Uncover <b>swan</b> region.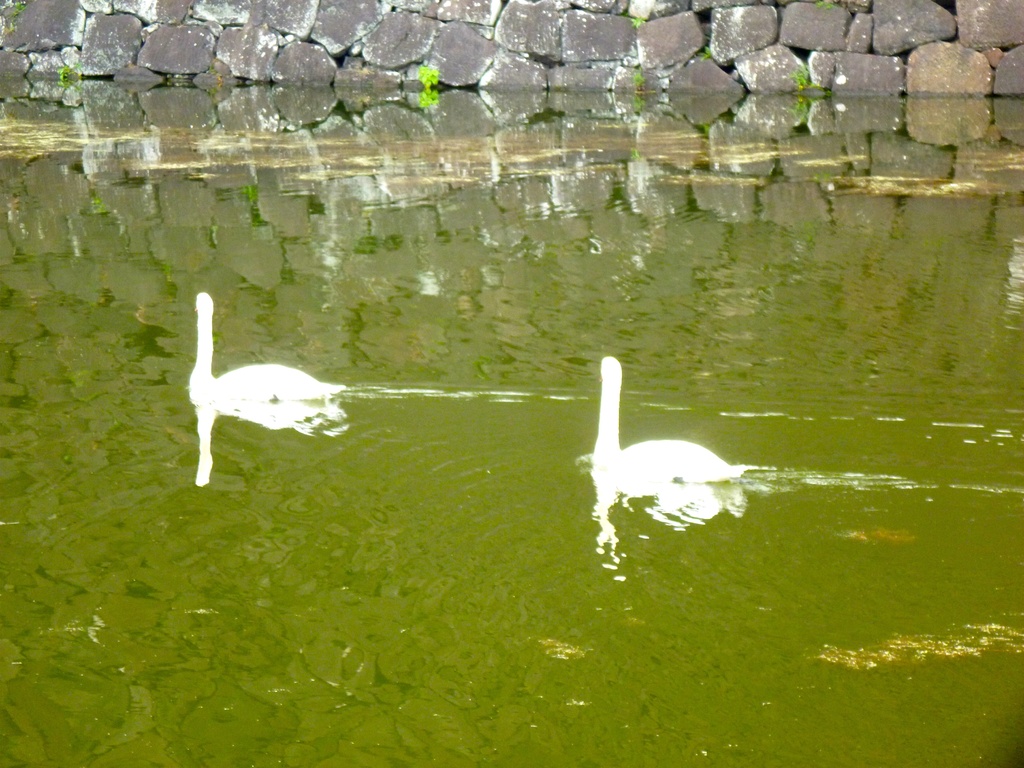
Uncovered: bbox=(568, 351, 754, 516).
